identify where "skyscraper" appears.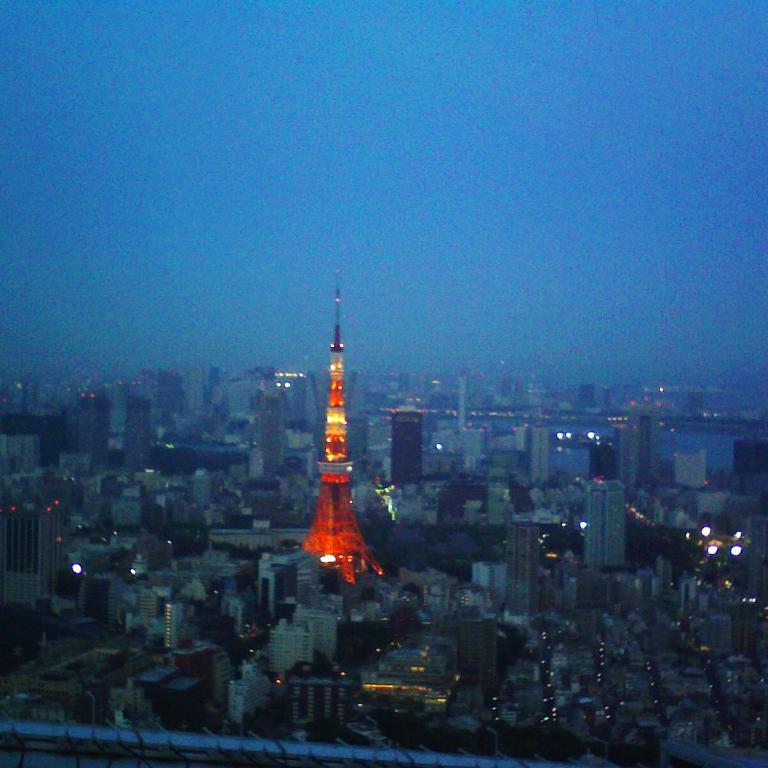
Appears at box=[392, 406, 430, 482].
